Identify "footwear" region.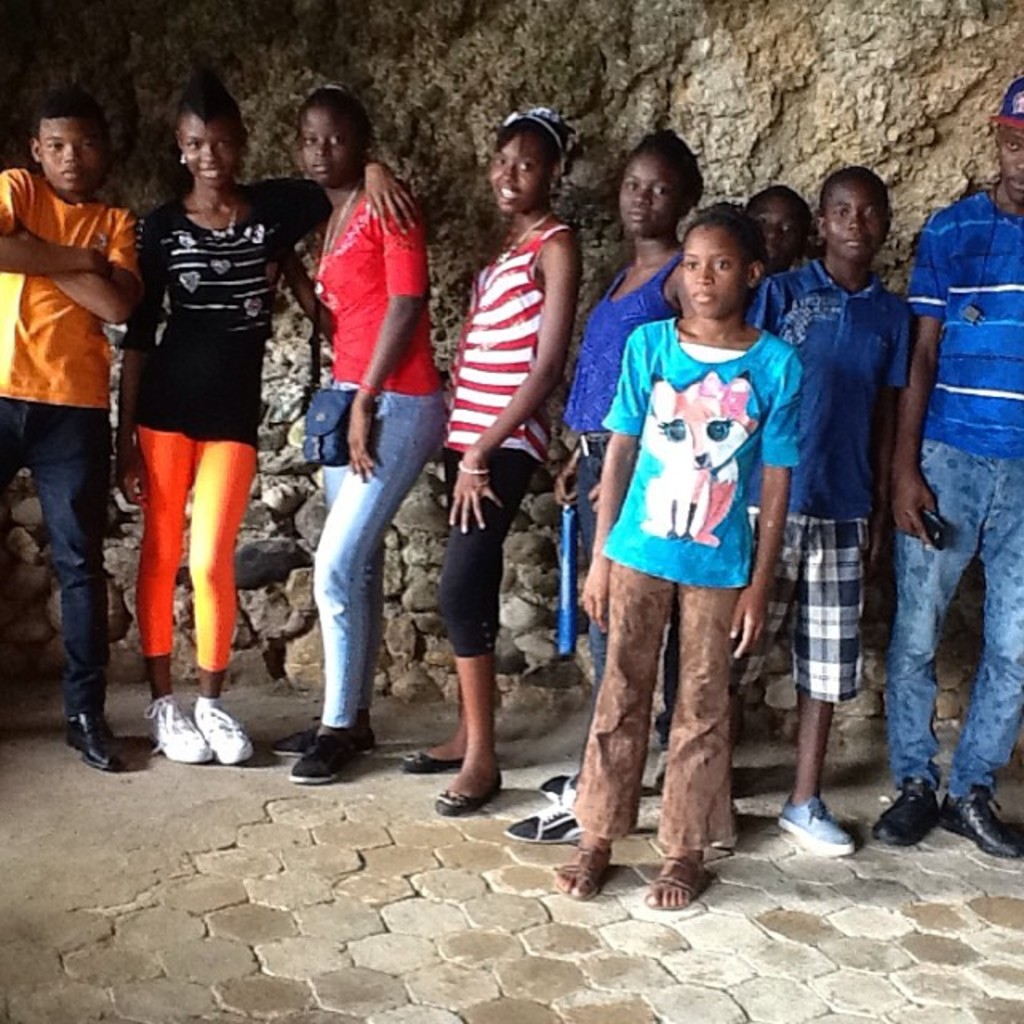
Region: [x1=402, y1=749, x2=470, y2=768].
